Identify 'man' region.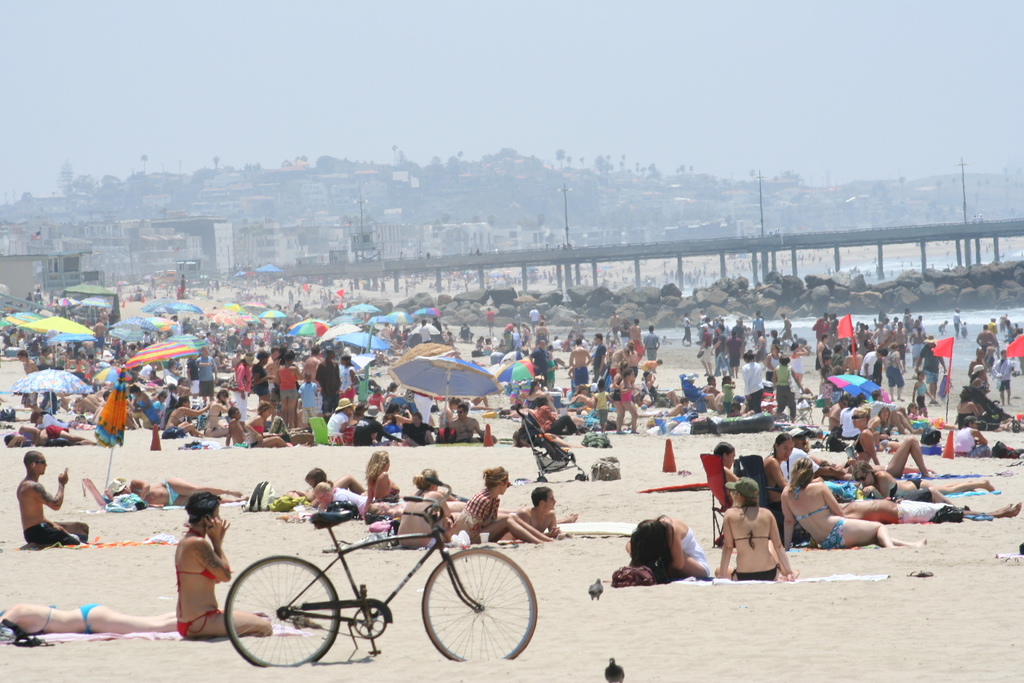
Region: (93,320,111,358).
